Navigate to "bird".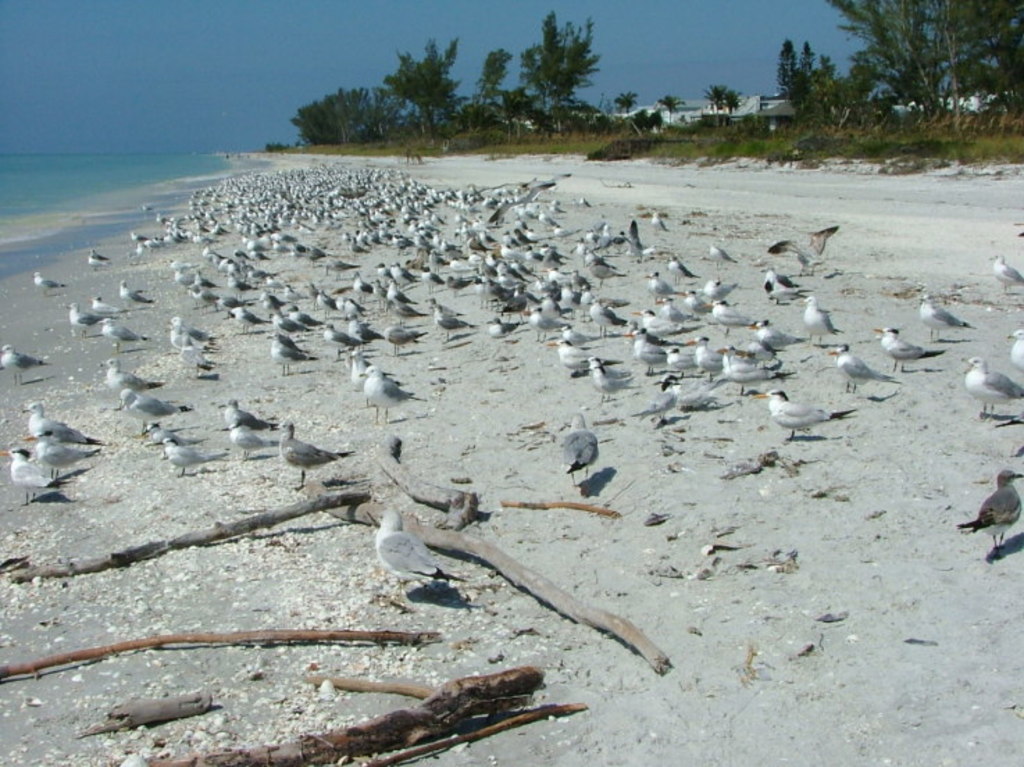
Navigation target: [757,264,813,303].
